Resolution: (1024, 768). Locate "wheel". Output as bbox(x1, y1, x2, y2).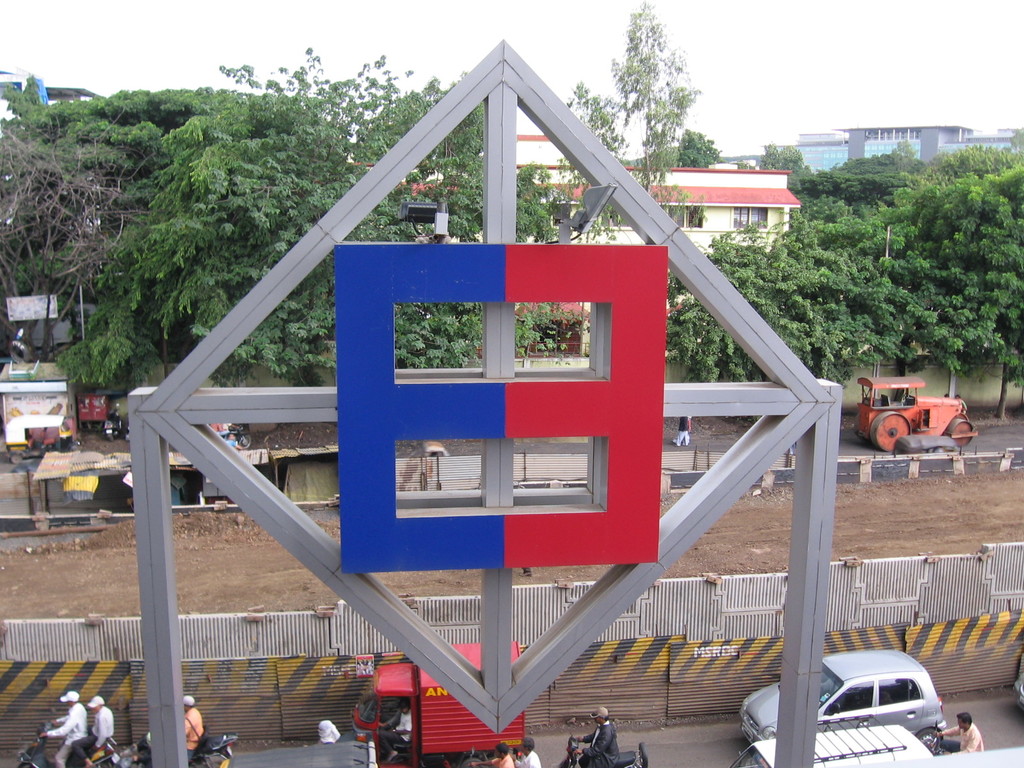
bbox(868, 408, 911, 450).
